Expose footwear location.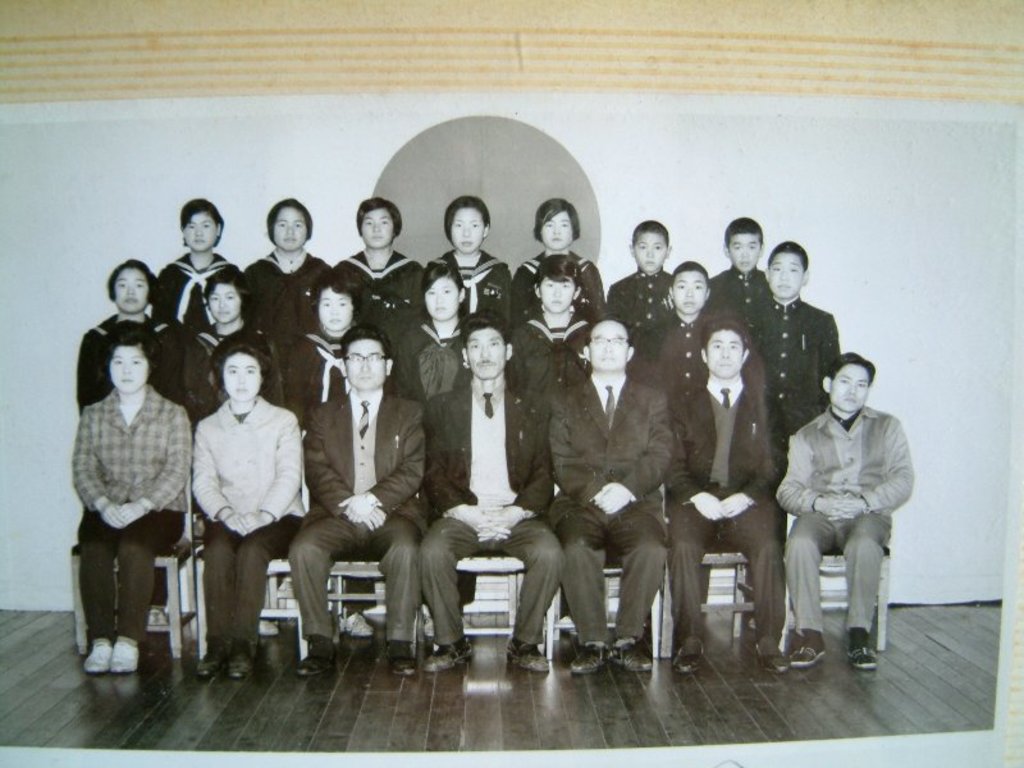
Exposed at [x1=262, y1=622, x2=279, y2=635].
